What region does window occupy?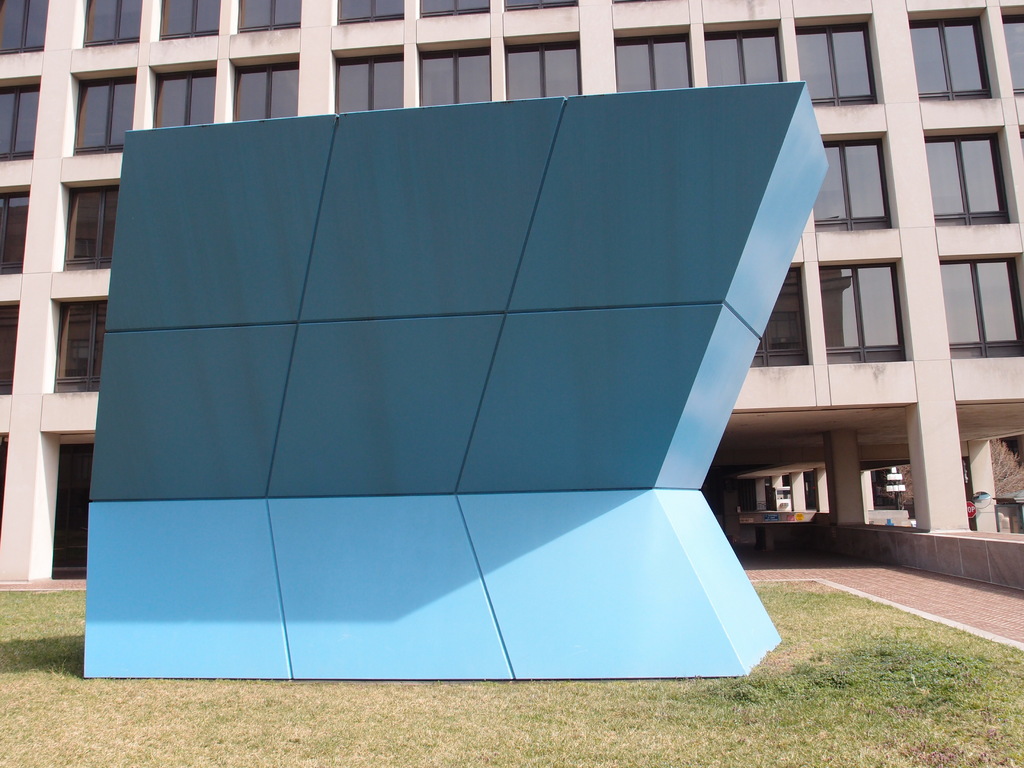
bbox=[923, 127, 1020, 226].
